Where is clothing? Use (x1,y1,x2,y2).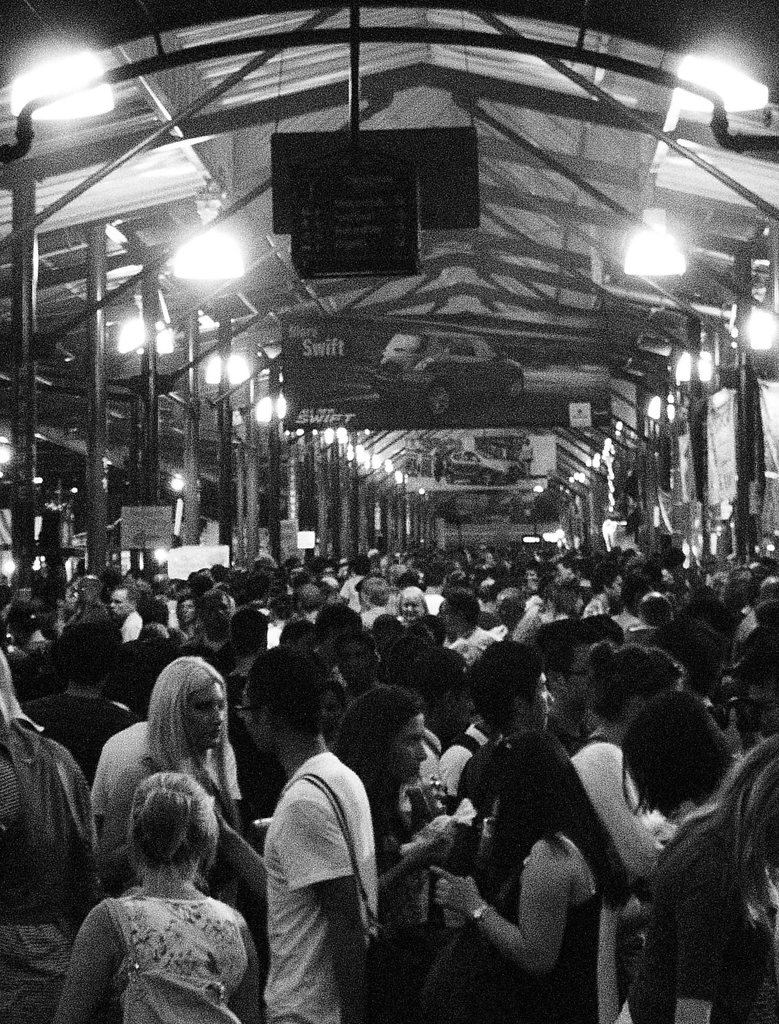
(519,834,645,1023).
